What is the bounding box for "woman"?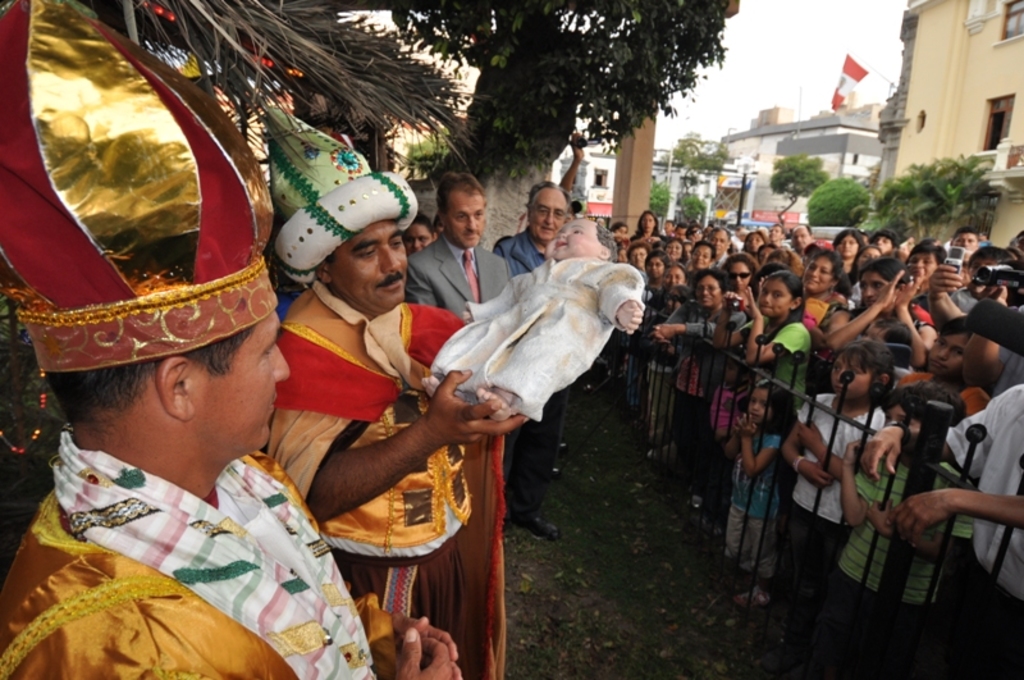
(left=746, top=232, right=773, bottom=254).
